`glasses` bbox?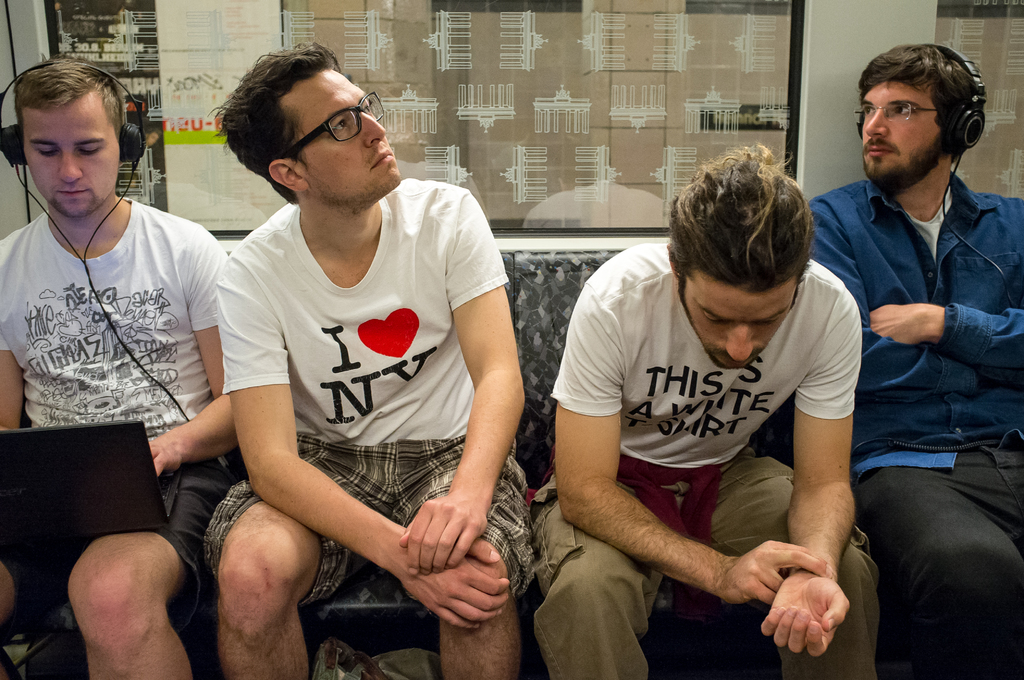
locate(859, 97, 943, 123)
